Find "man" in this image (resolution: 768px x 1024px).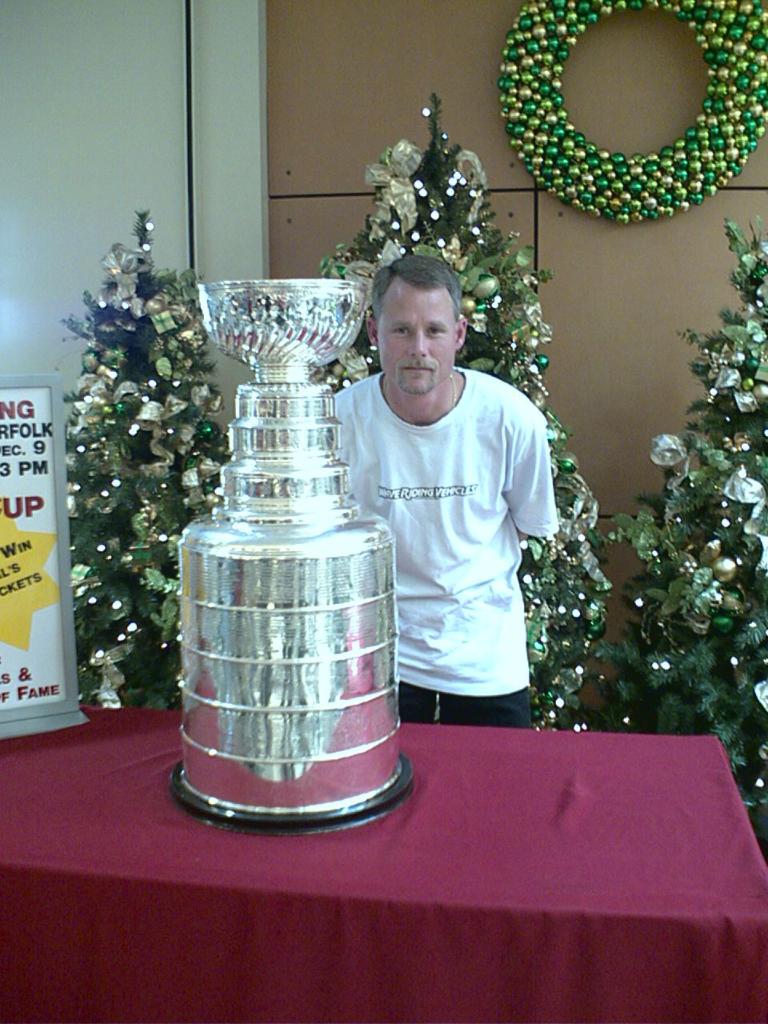
locate(335, 254, 557, 726).
